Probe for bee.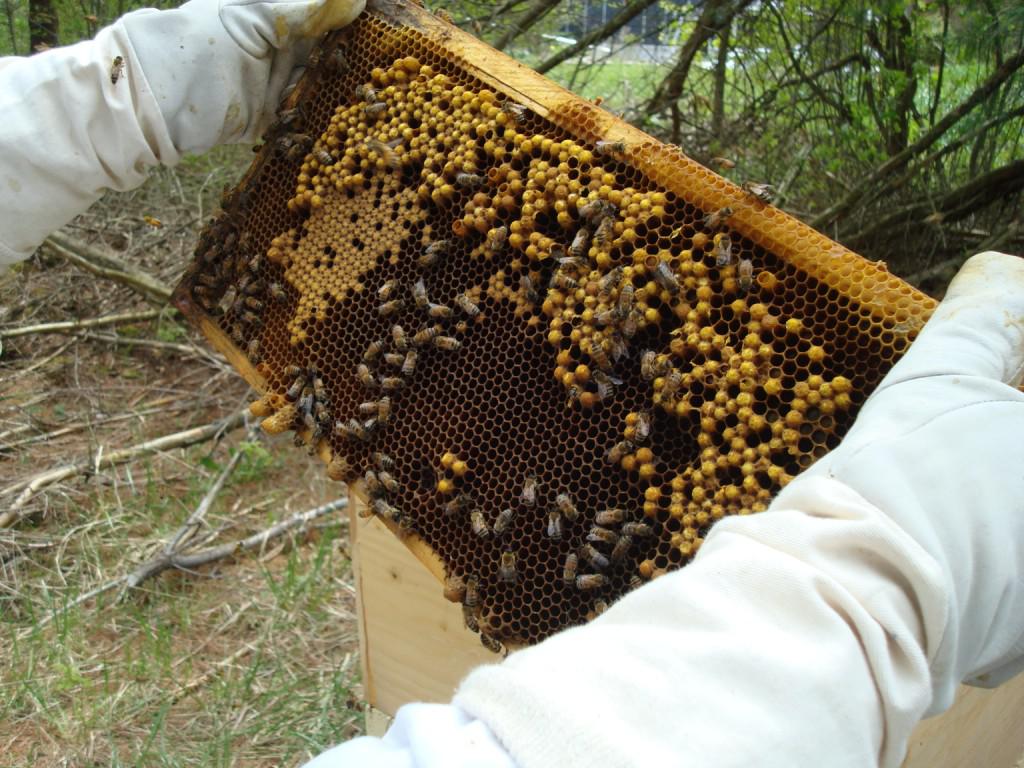
Probe result: [x1=369, y1=472, x2=380, y2=492].
